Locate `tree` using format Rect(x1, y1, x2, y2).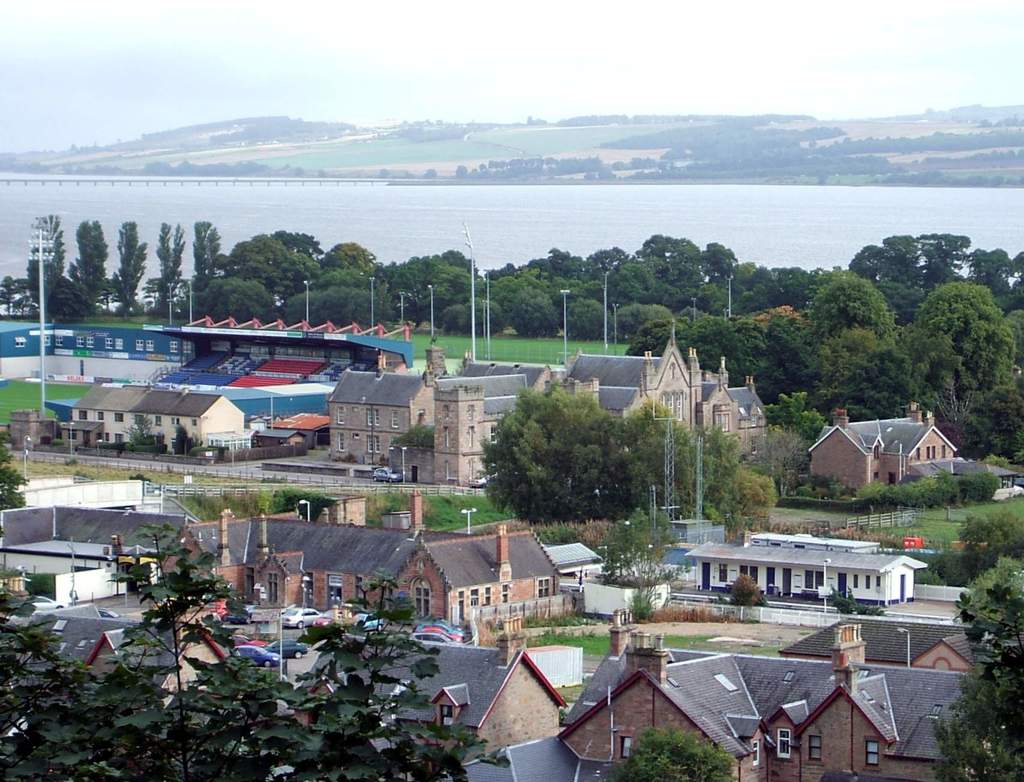
Rect(876, 385, 911, 418).
